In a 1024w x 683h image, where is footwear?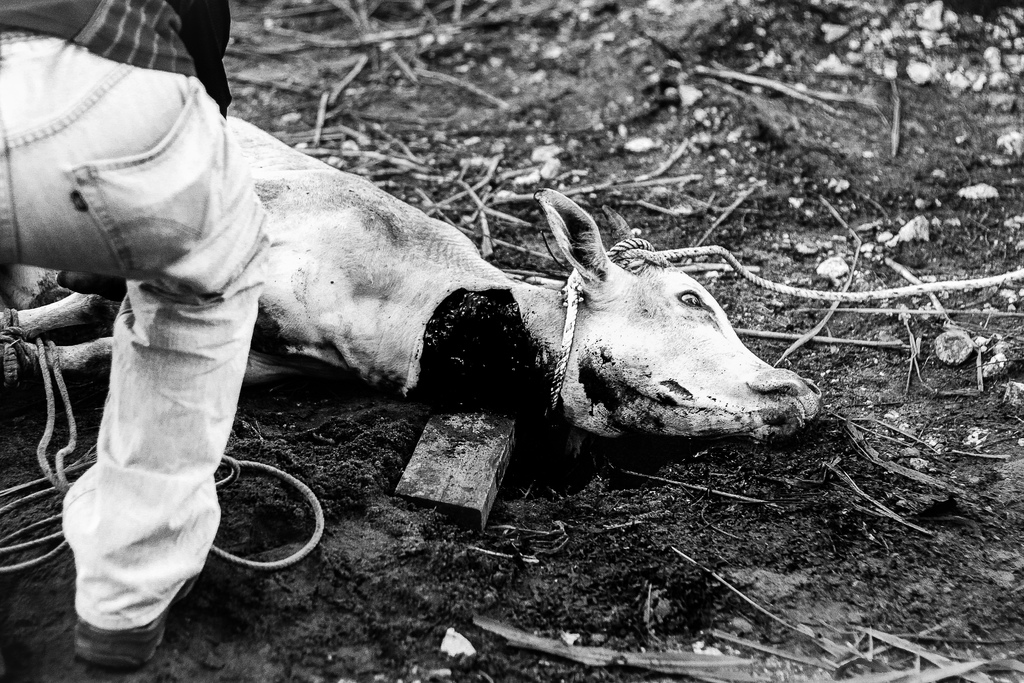
67:548:204:670.
